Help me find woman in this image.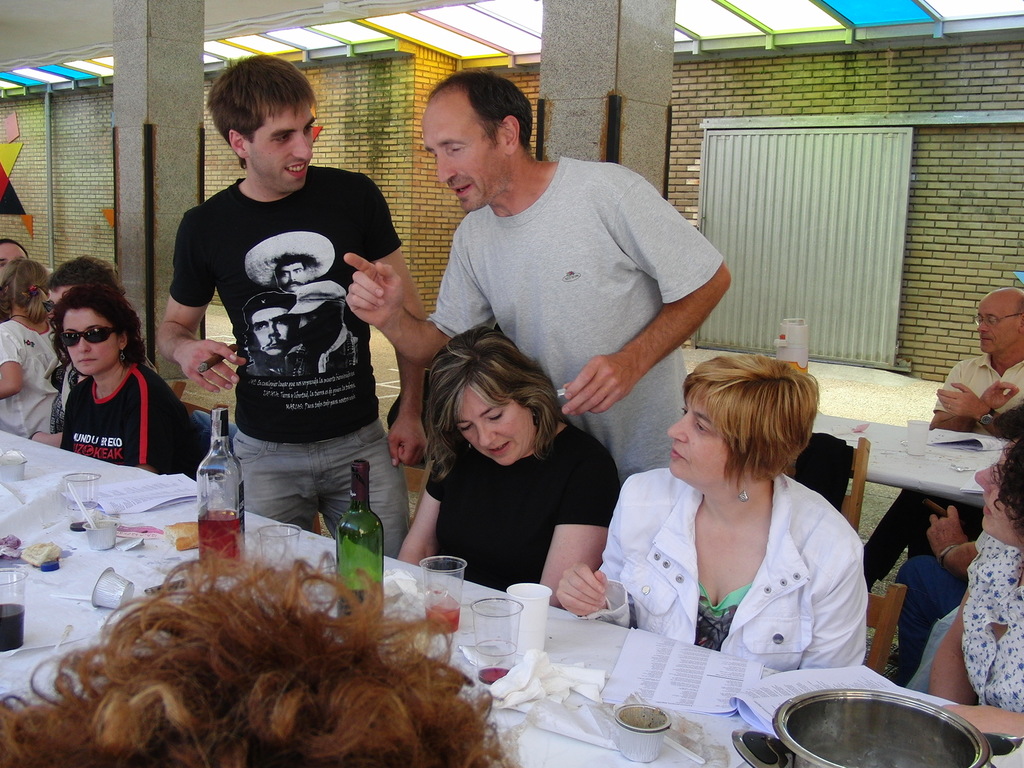
Found it: Rect(382, 315, 623, 619).
